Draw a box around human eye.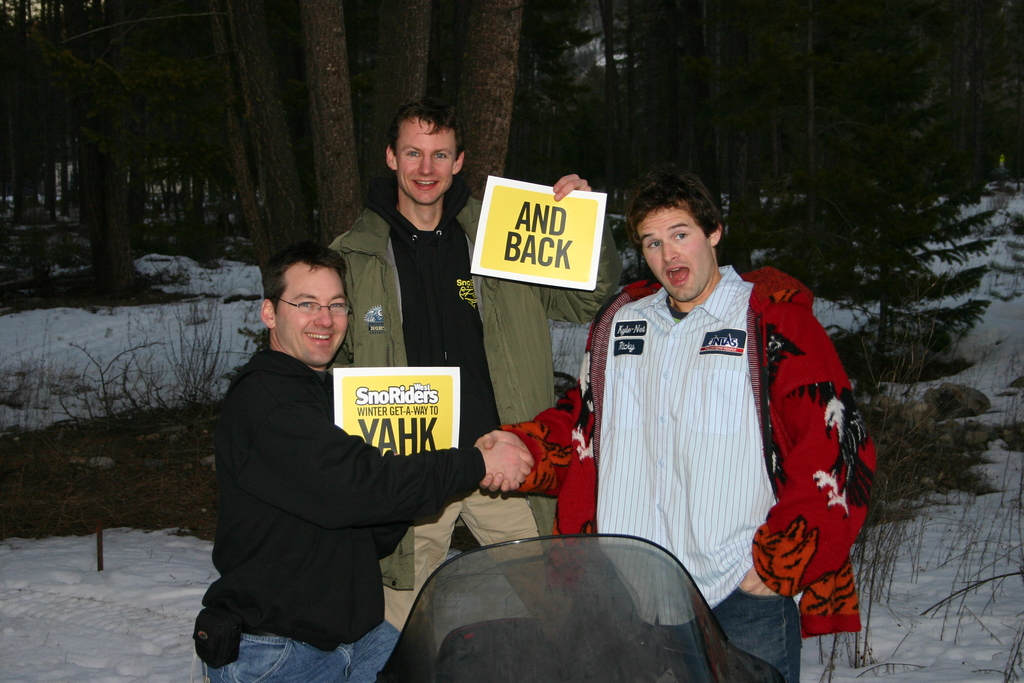
(327,299,344,311).
